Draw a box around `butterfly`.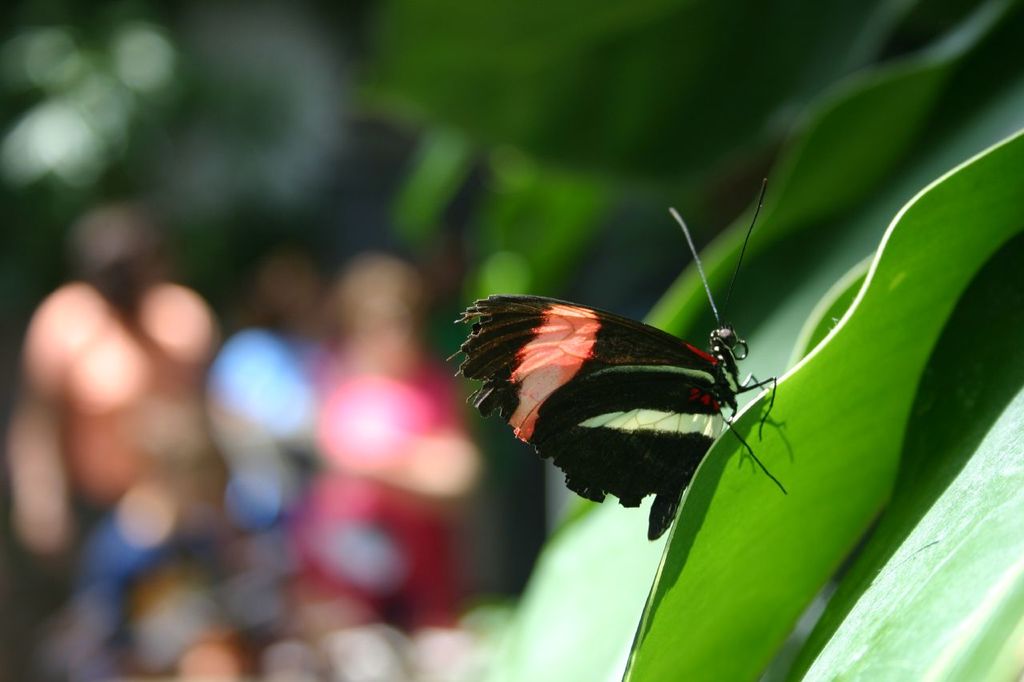
bbox(435, 191, 807, 558).
